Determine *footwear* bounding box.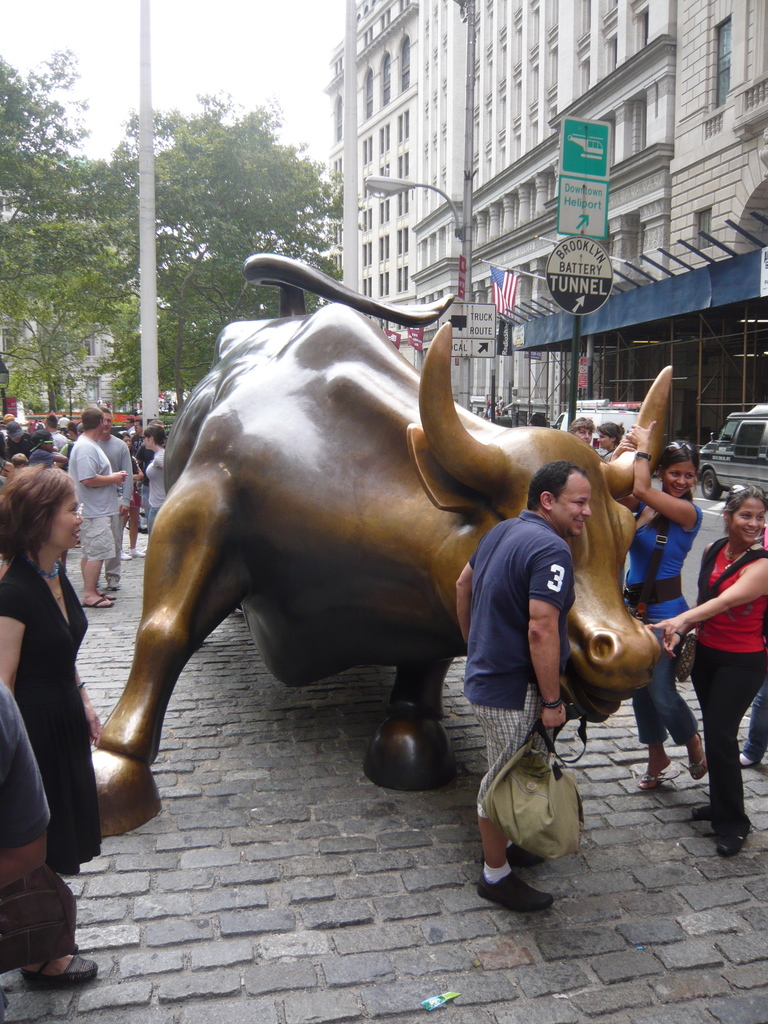
Determined: locate(123, 545, 149, 560).
